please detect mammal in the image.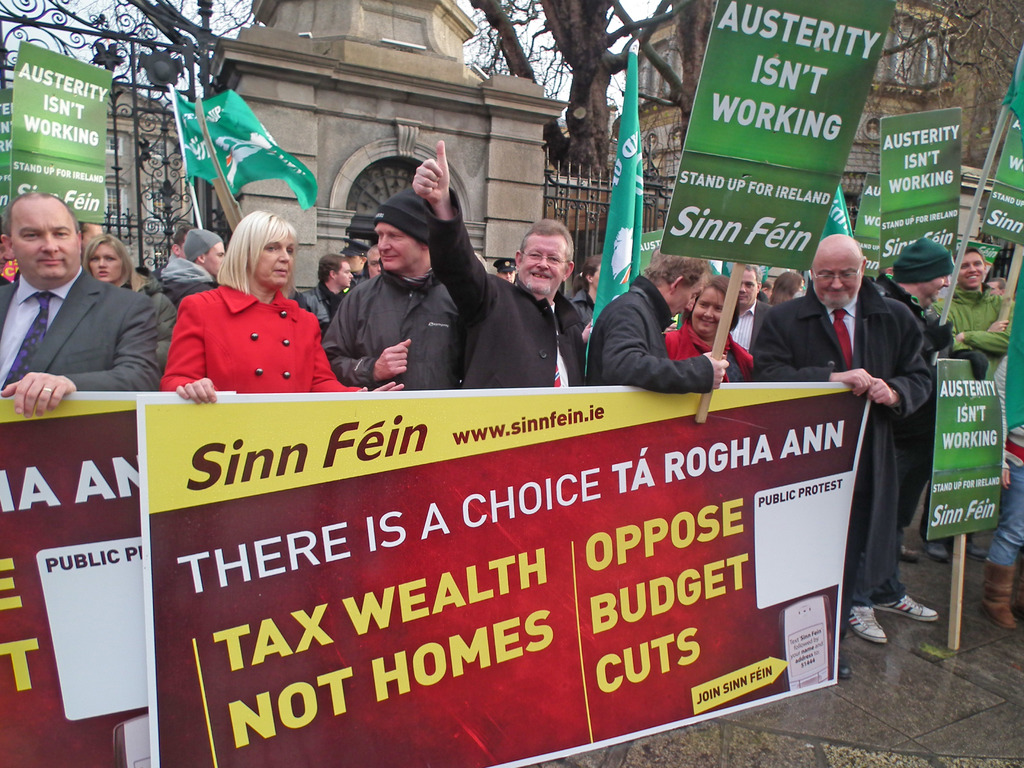
locate(354, 241, 382, 281).
